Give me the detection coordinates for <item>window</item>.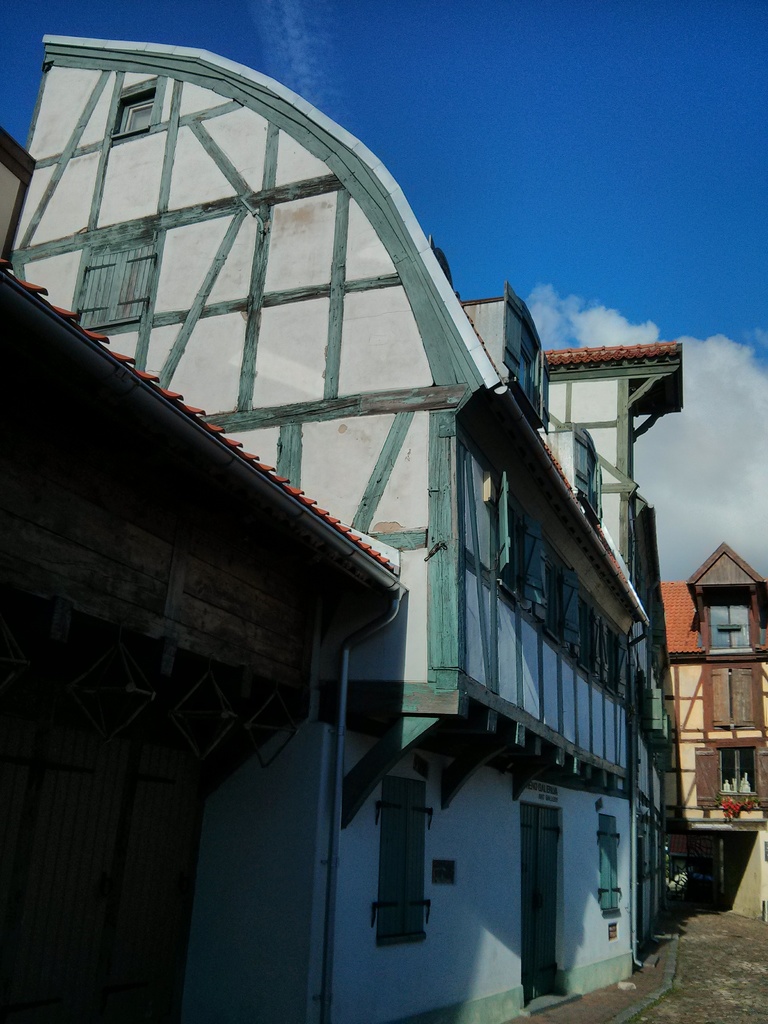
(377,774,433,953).
